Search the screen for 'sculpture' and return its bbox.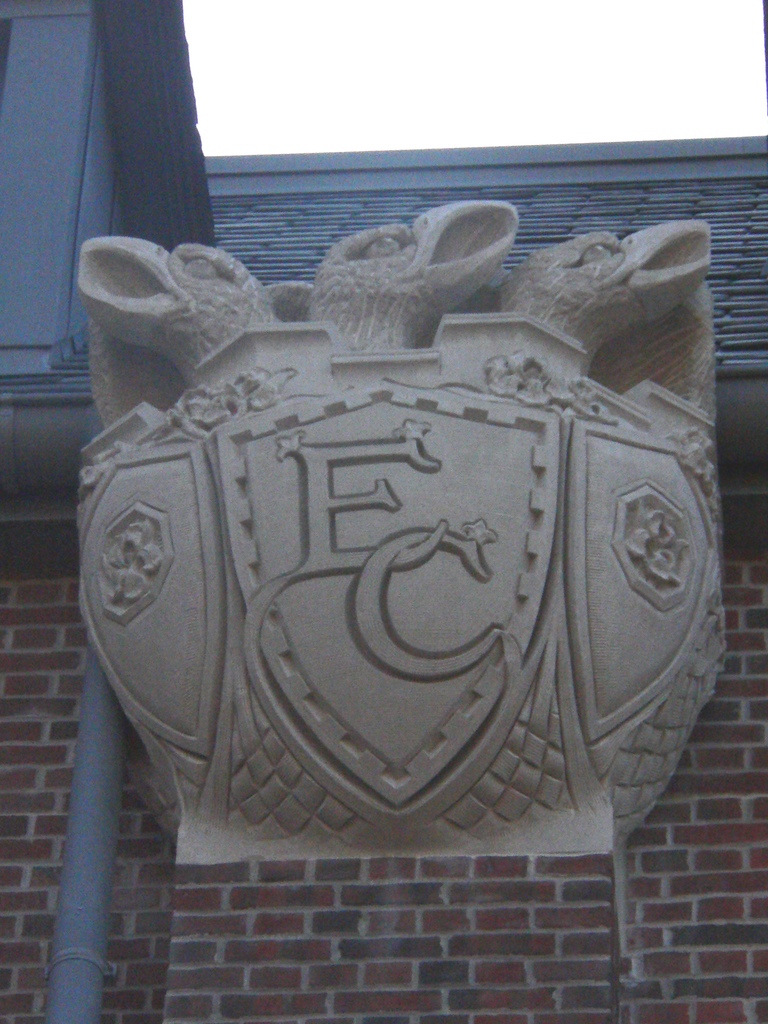
Found: bbox(65, 188, 731, 960).
